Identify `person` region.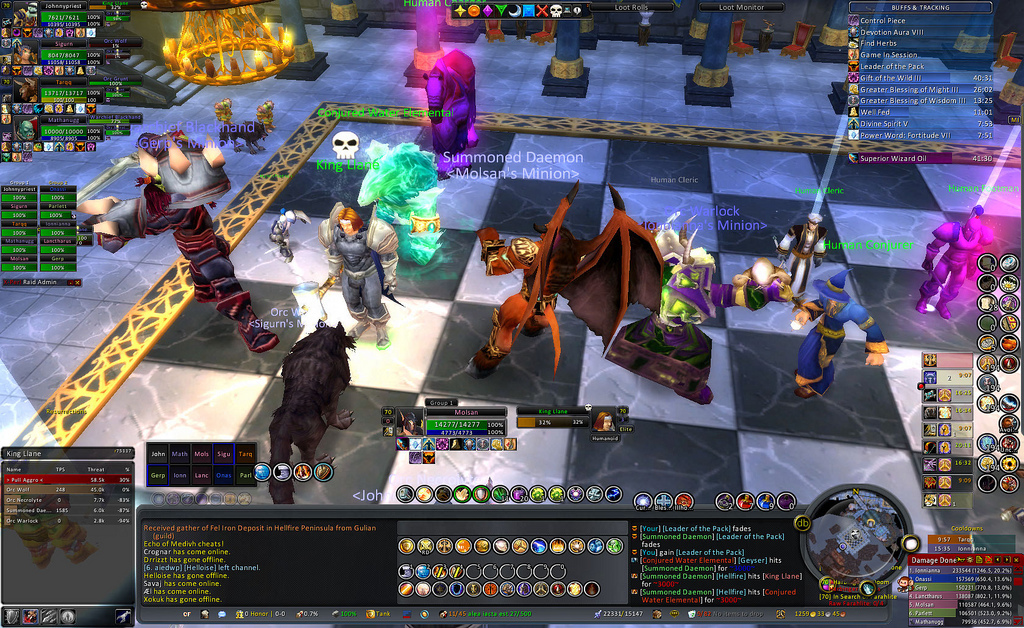
Region: [491,192,673,375].
